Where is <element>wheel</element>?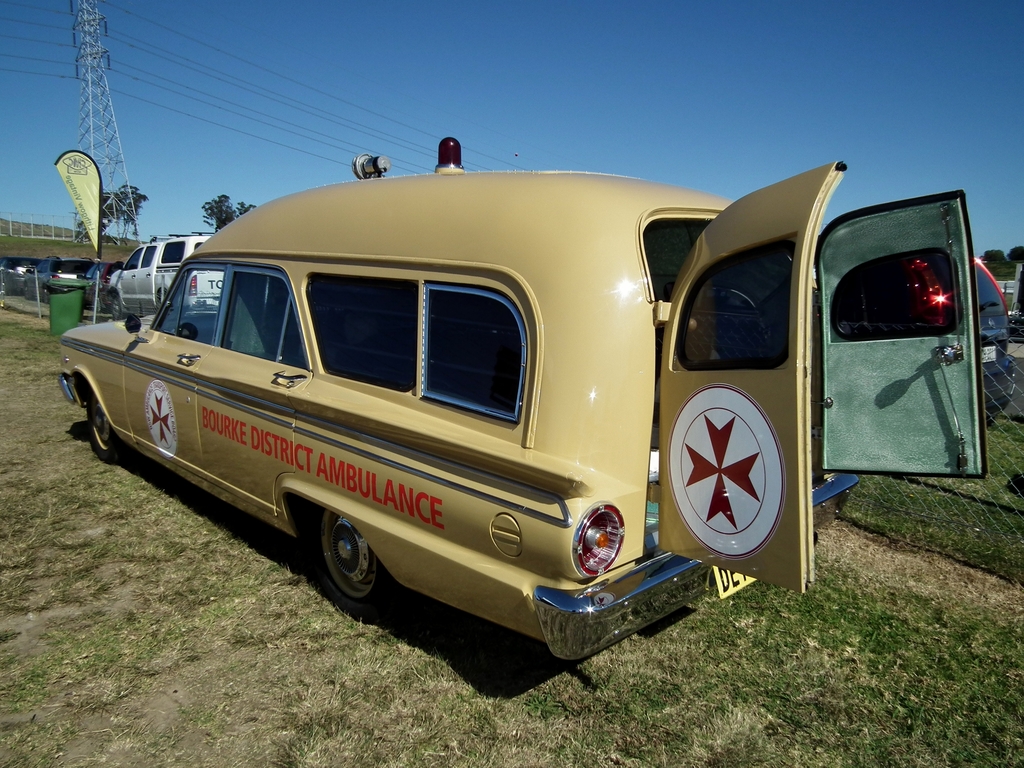
l=88, t=389, r=124, b=462.
